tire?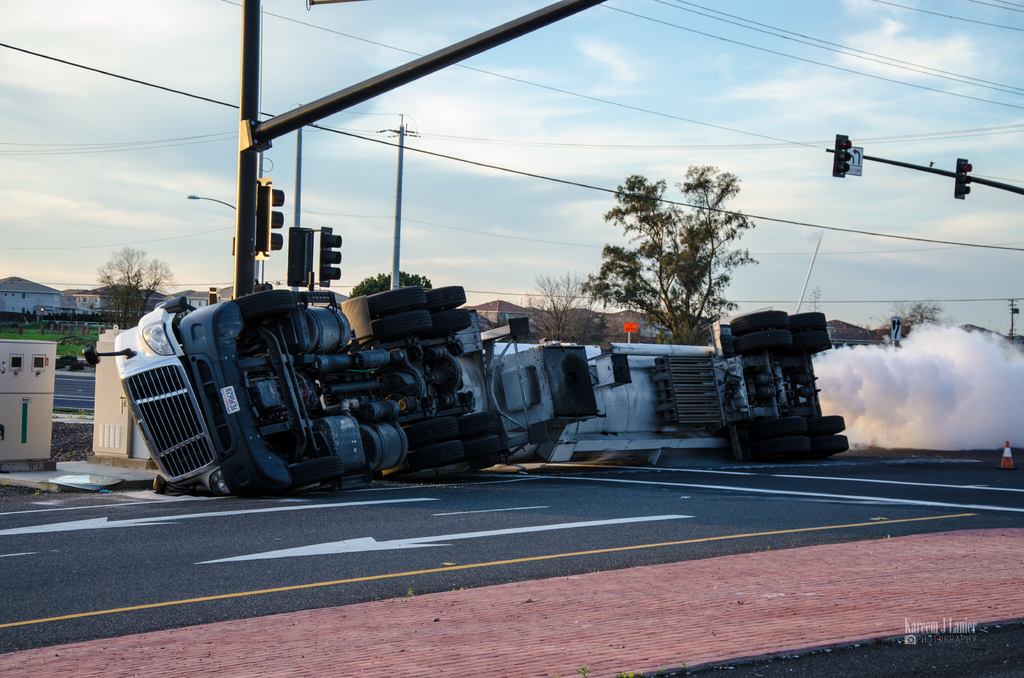
left=357, top=309, right=433, bottom=346
